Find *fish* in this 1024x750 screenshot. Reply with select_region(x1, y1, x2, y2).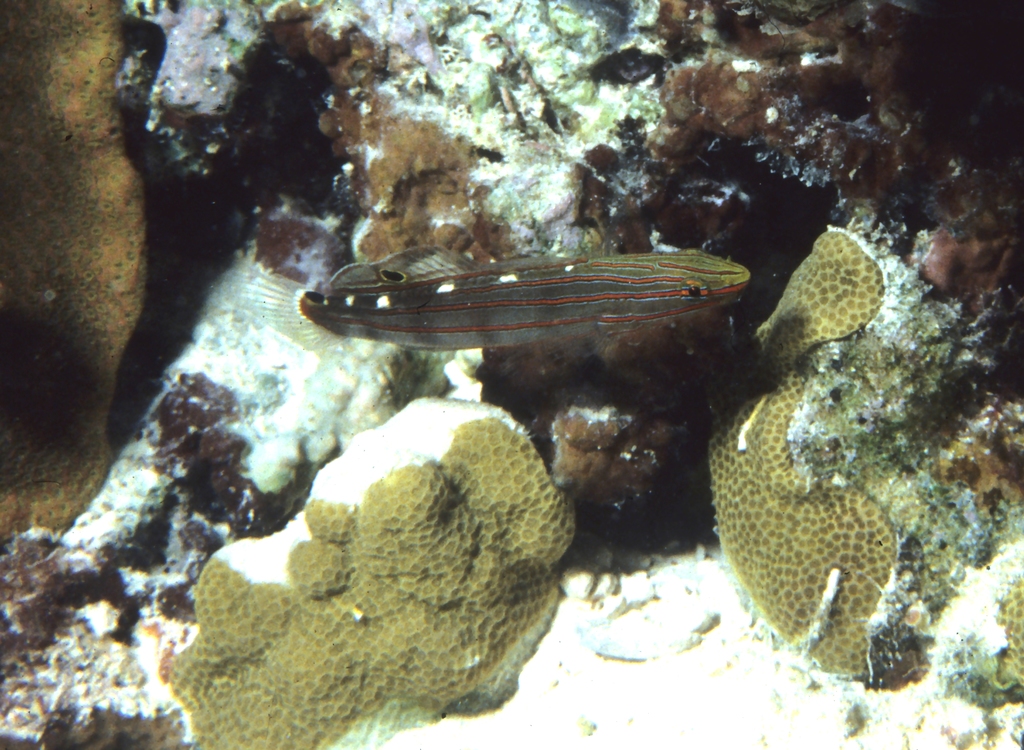
select_region(289, 222, 768, 392).
